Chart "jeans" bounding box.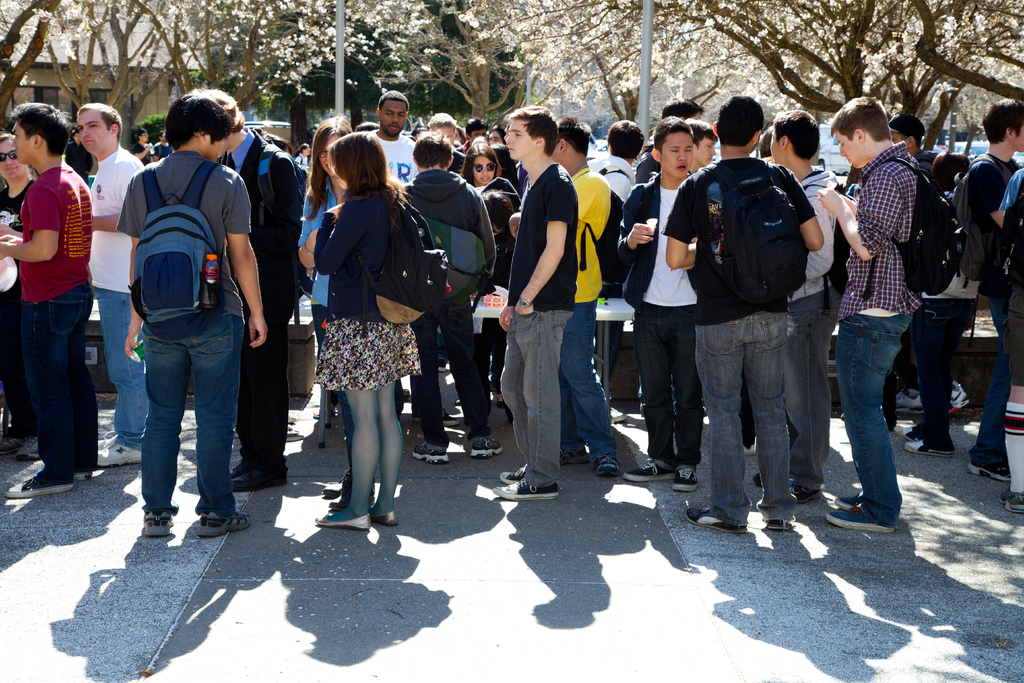
Charted: 410/299/488/454.
